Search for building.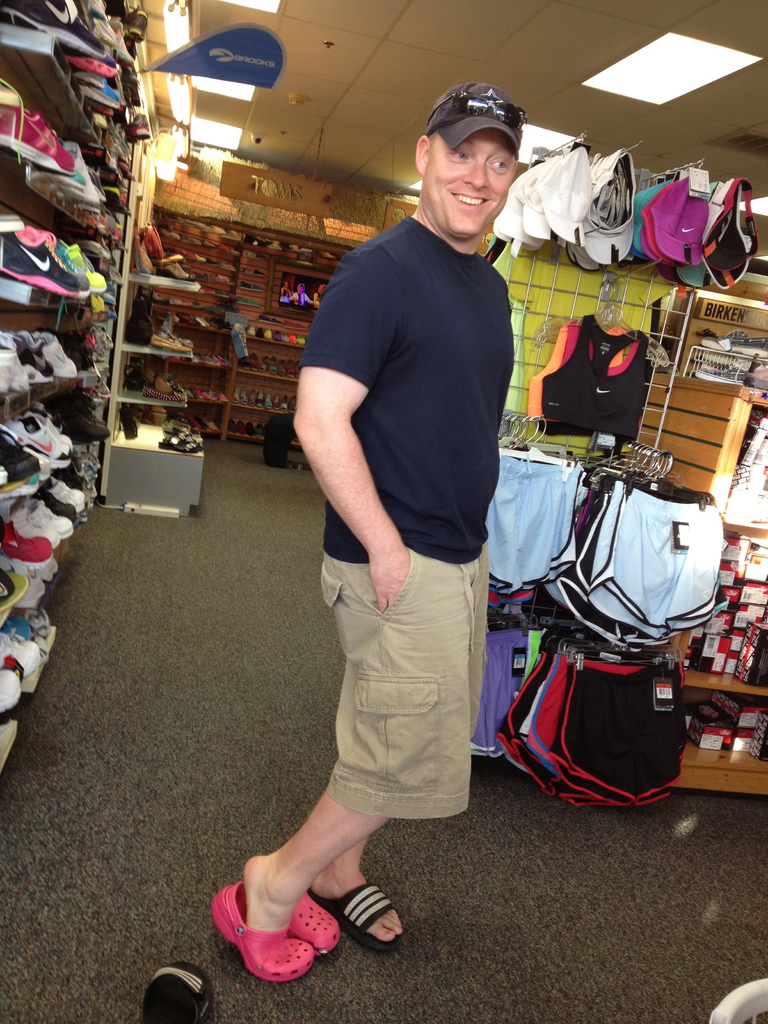
Found at (x1=0, y1=0, x2=767, y2=1023).
